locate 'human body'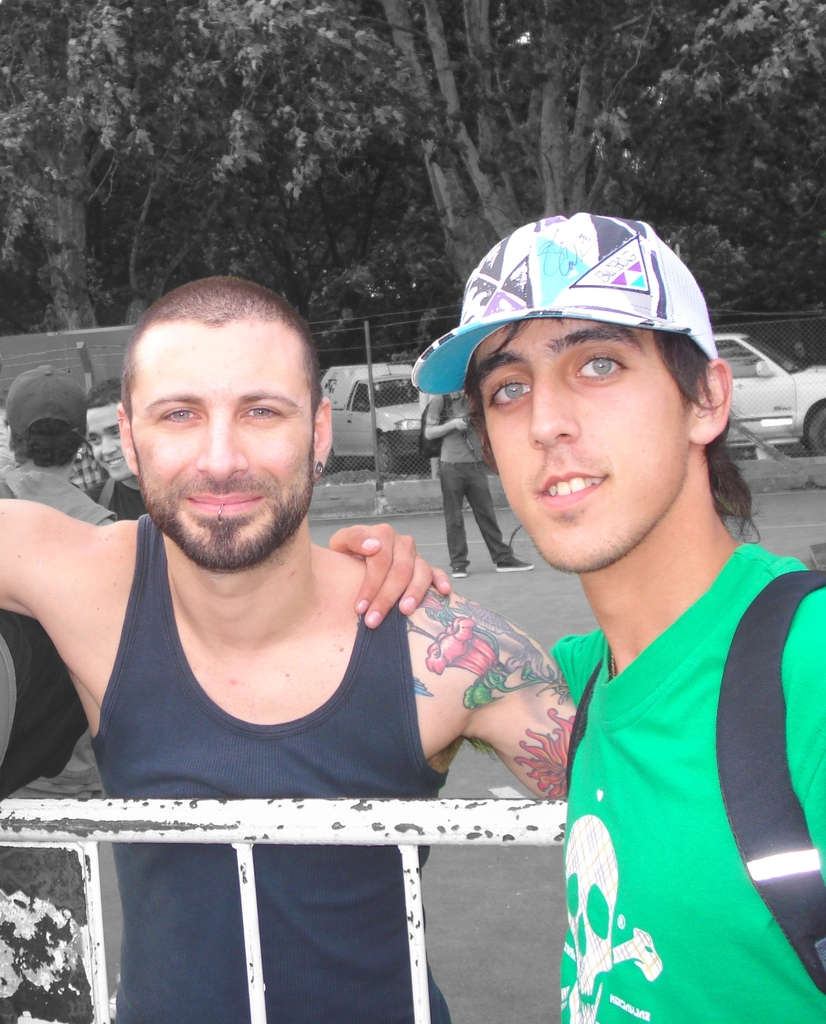
detection(1, 285, 579, 1023)
